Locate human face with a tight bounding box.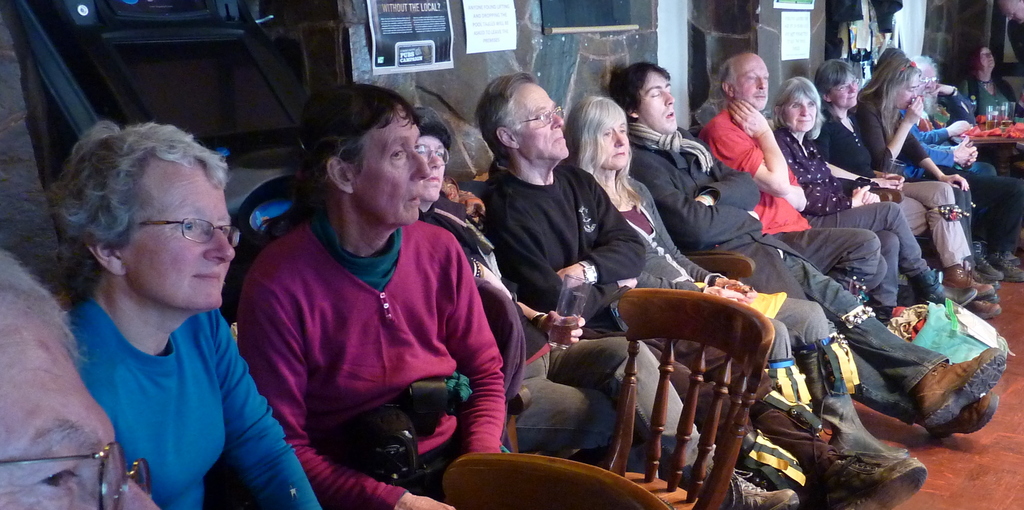
(409, 127, 451, 201).
